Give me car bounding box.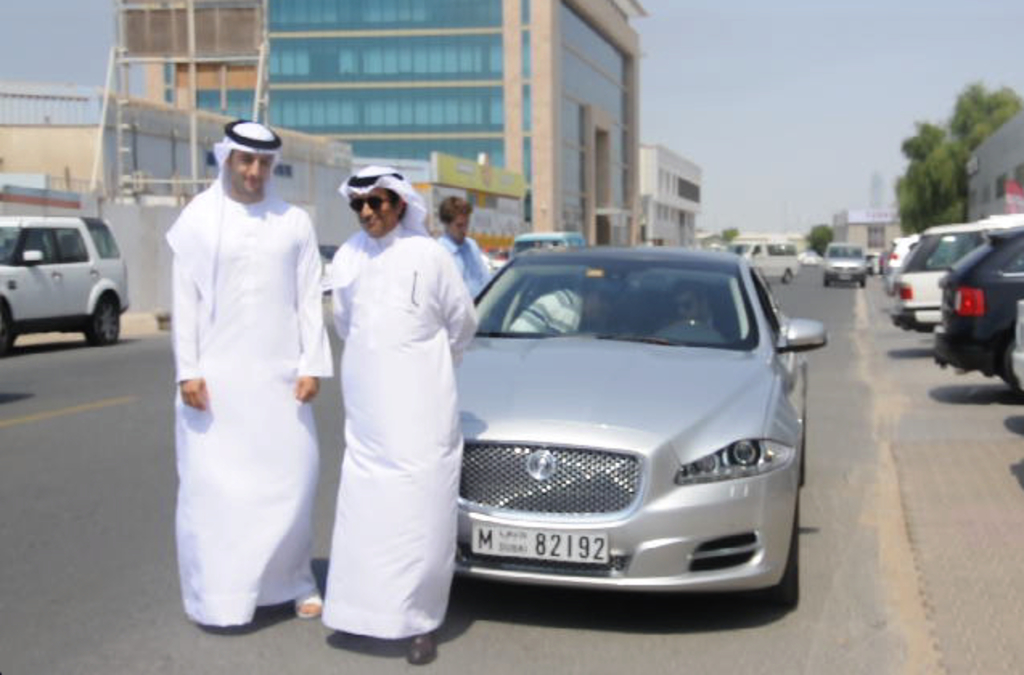
rect(728, 238, 799, 281).
